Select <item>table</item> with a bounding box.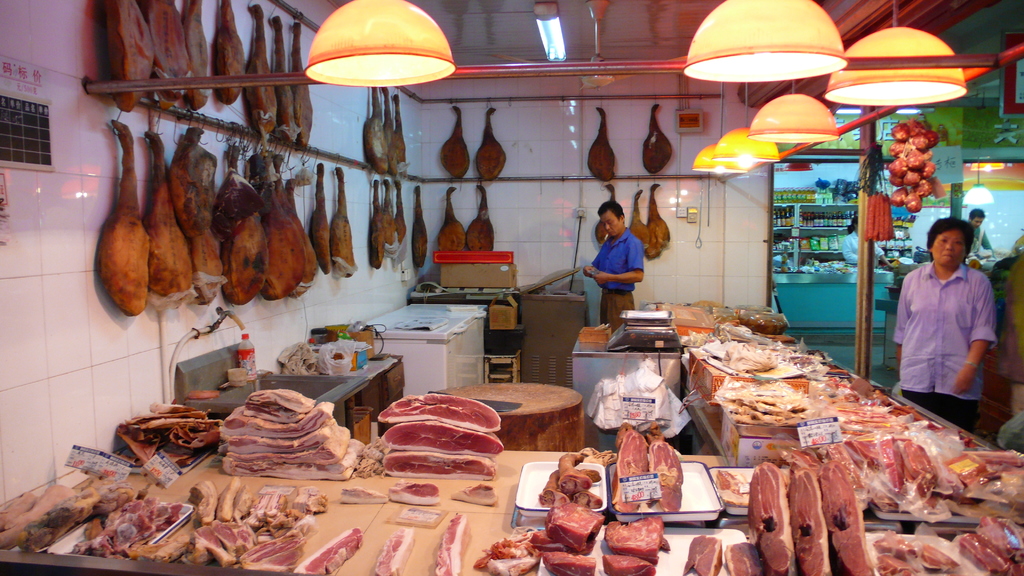
(x1=359, y1=297, x2=490, y2=403).
